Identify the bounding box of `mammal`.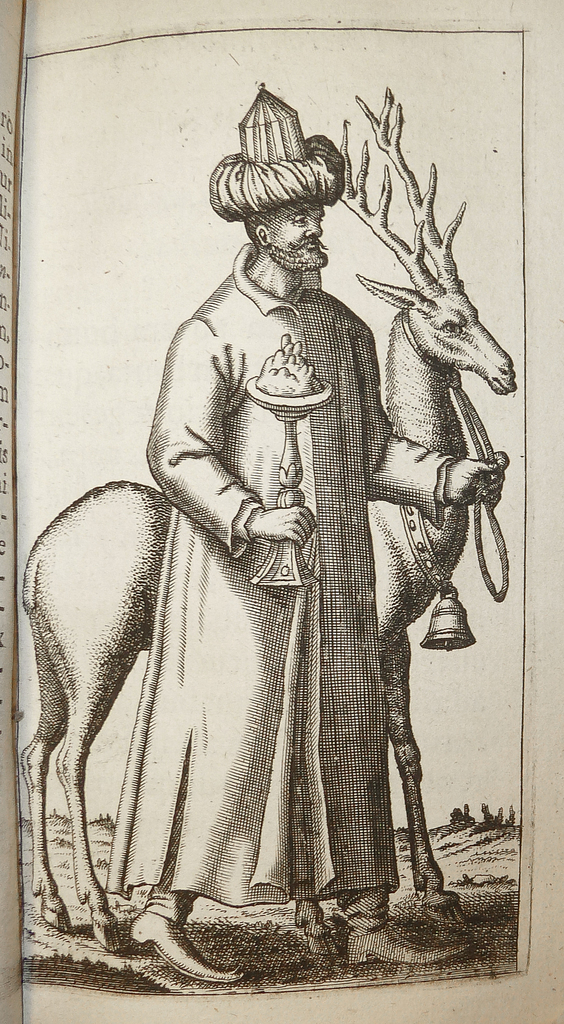
select_region(19, 90, 517, 953).
